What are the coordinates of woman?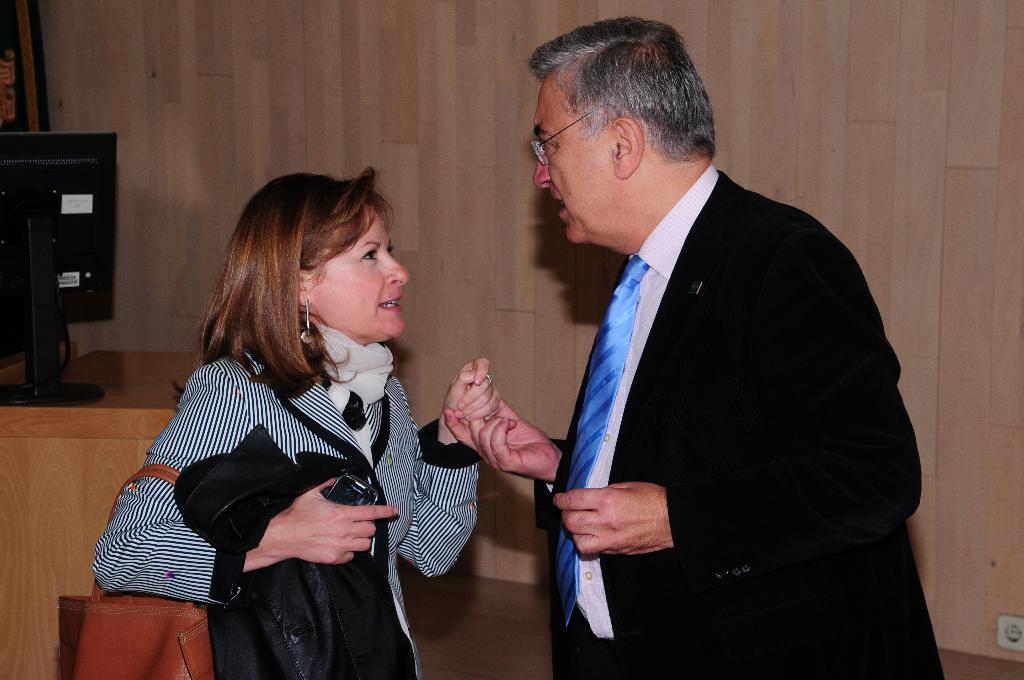
rect(134, 151, 460, 661).
